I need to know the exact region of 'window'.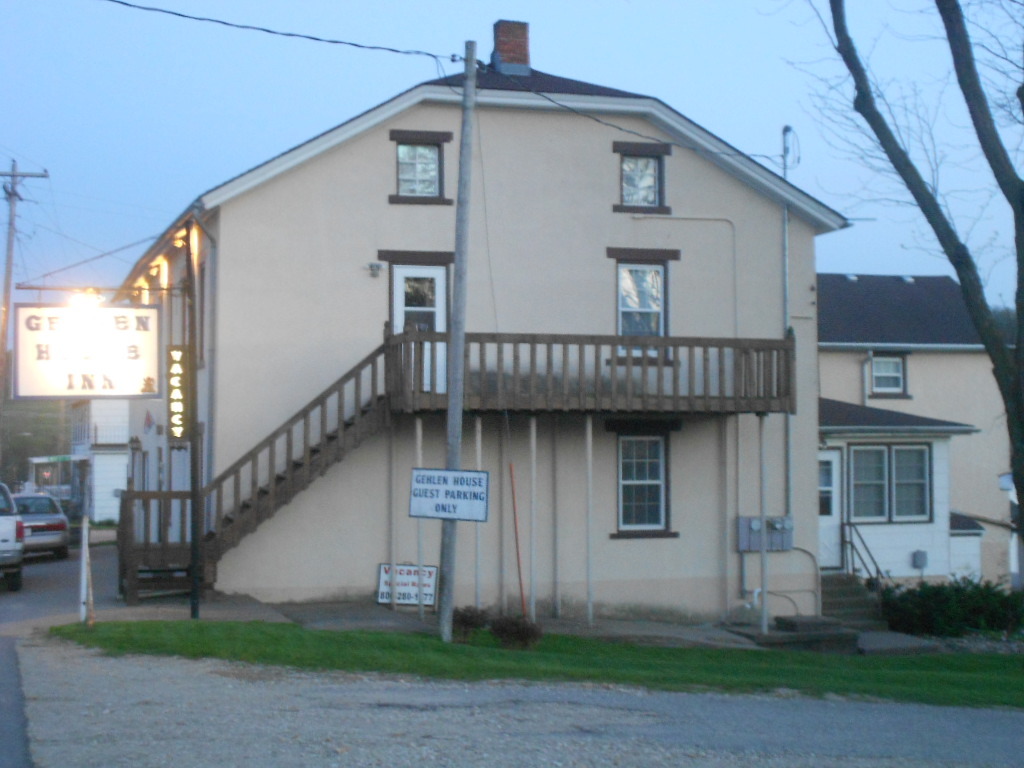
Region: <bbox>859, 353, 909, 397</bbox>.
